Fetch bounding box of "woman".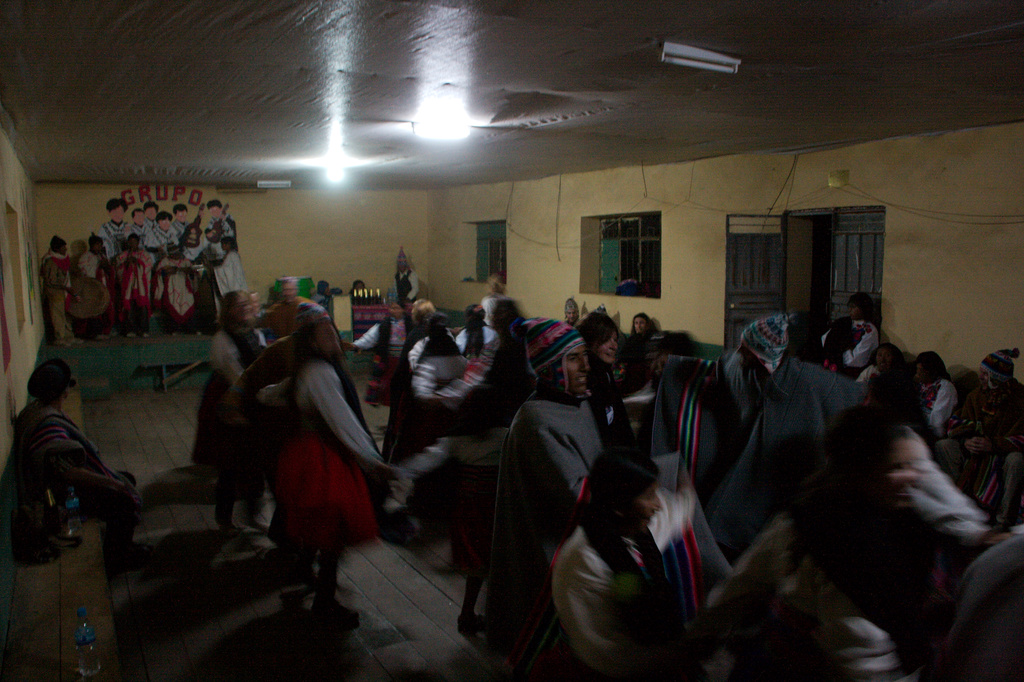
Bbox: [897, 347, 963, 441].
